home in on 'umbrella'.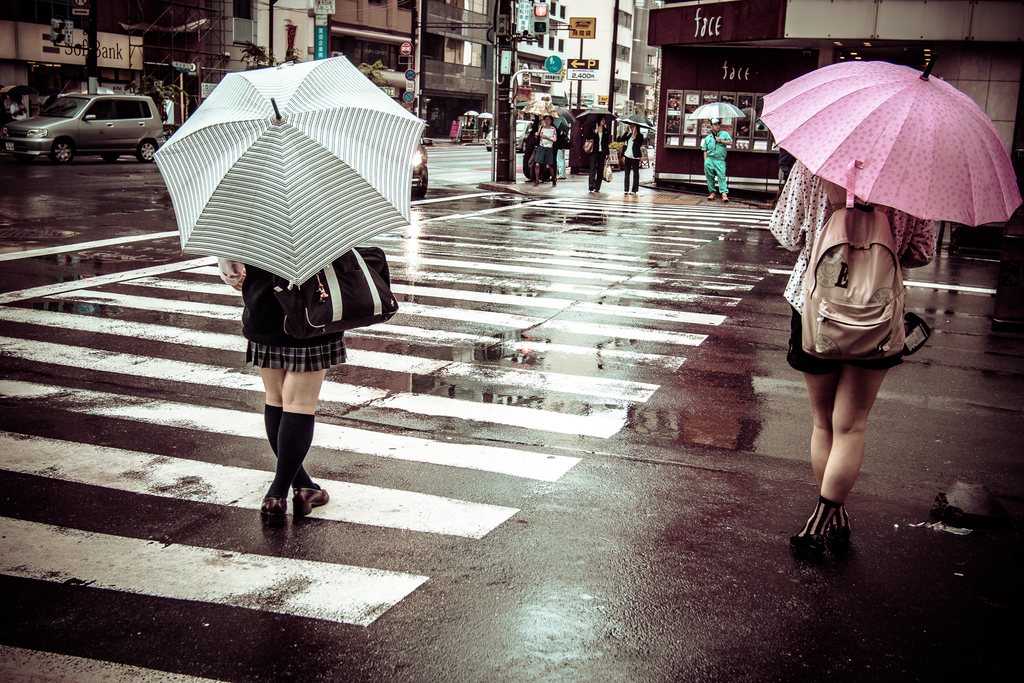
Homed in at 150,55,428,290.
